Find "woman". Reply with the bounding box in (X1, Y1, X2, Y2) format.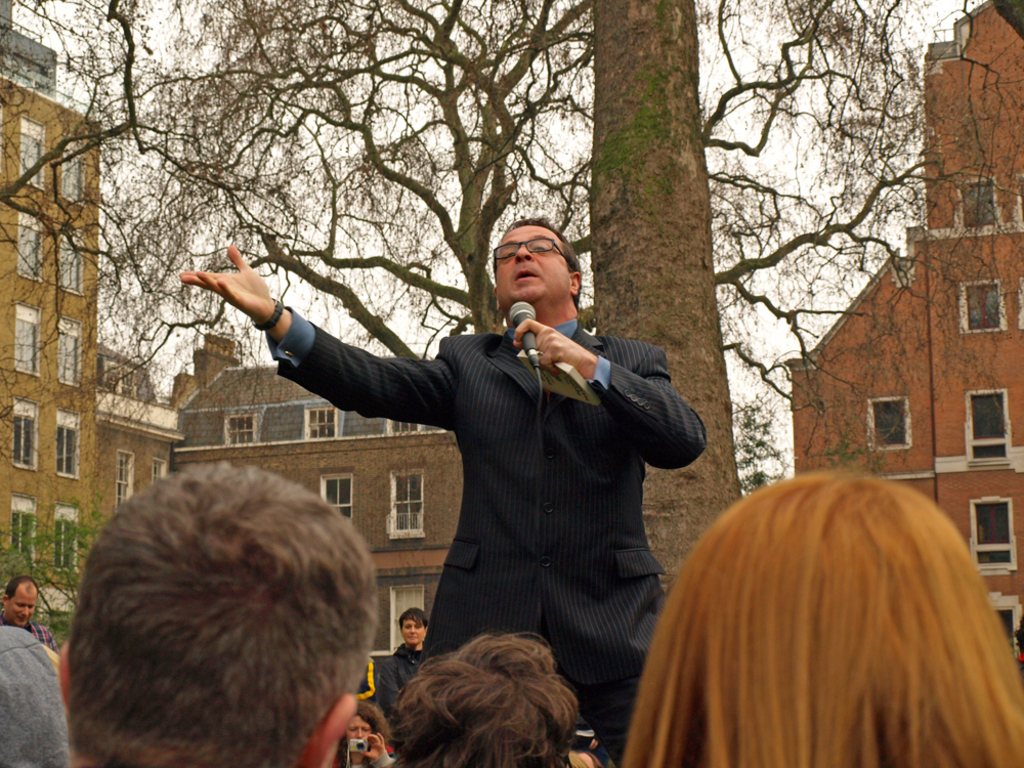
(373, 603, 429, 722).
